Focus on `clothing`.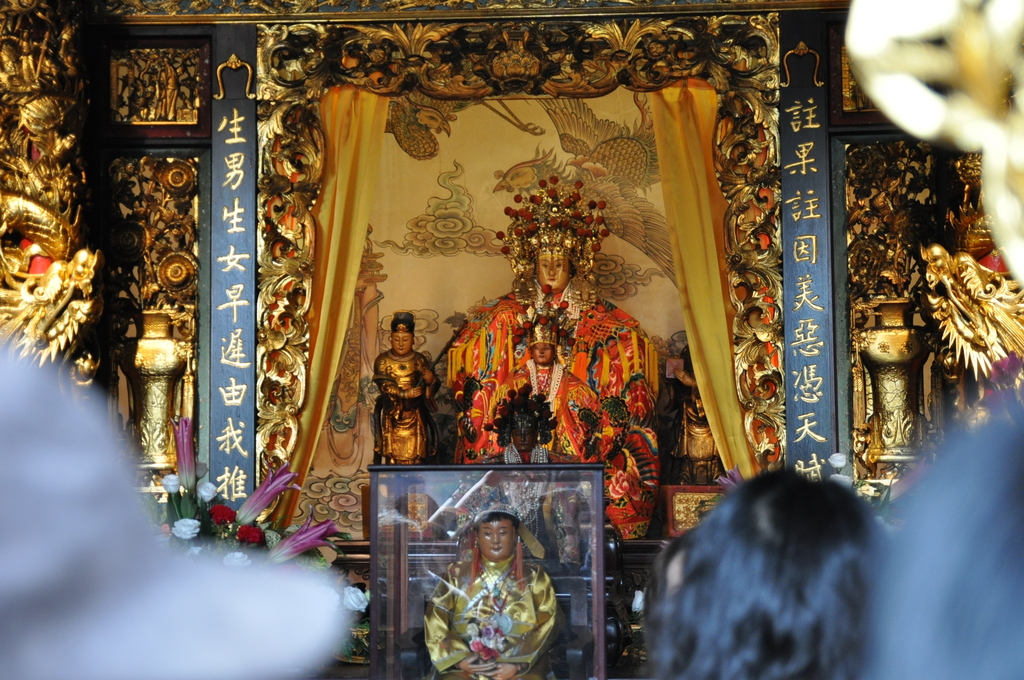
Focused at x1=428 y1=268 x2=666 y2=554.
